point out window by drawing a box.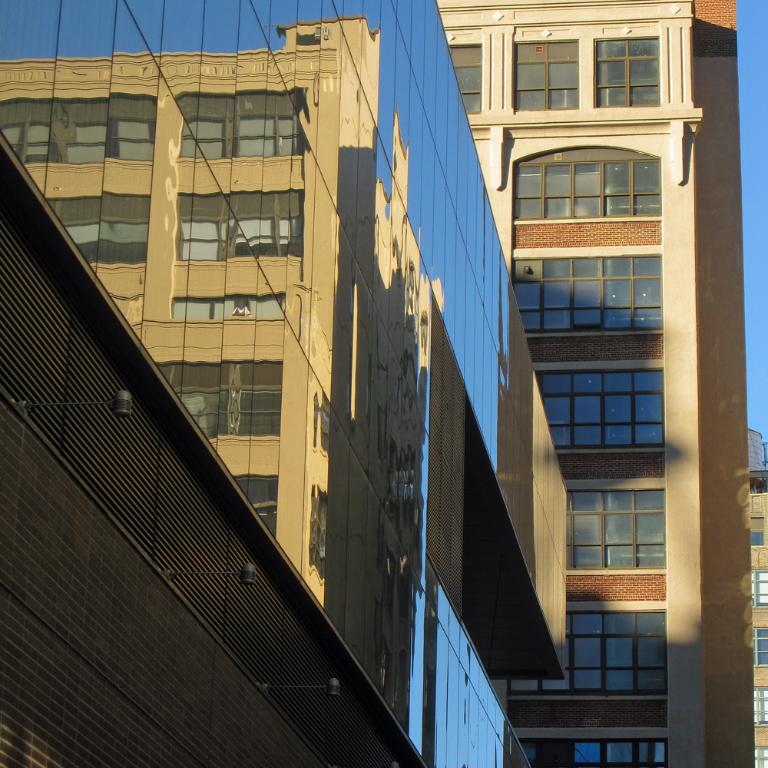
564:485:664:571.
